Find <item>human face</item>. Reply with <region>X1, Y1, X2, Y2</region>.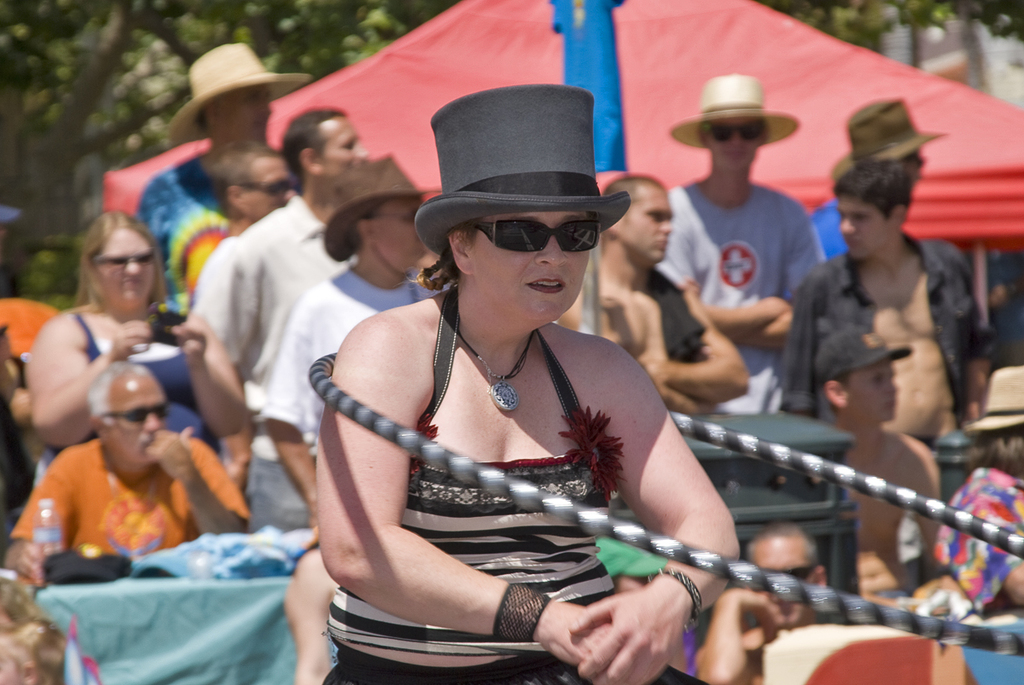
<region>465, 201, 588, 322</region>.
